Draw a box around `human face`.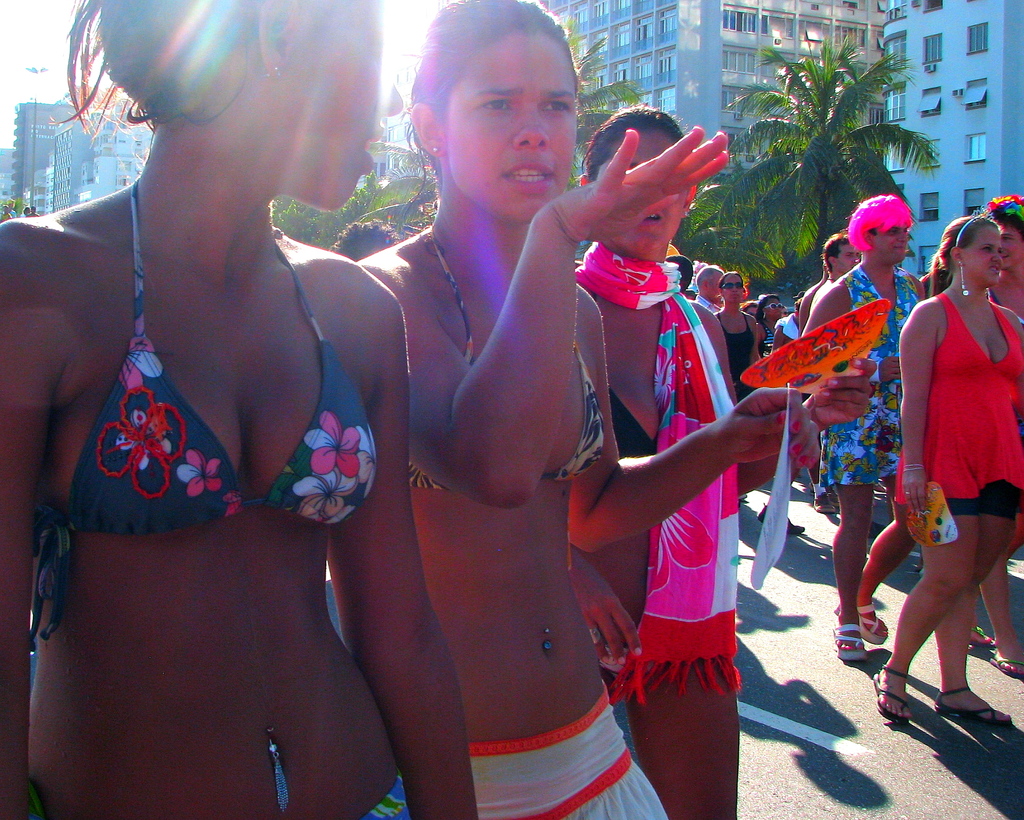
{"x1": 840, "y1": 241, "x2": 861, "y2": 274}.
